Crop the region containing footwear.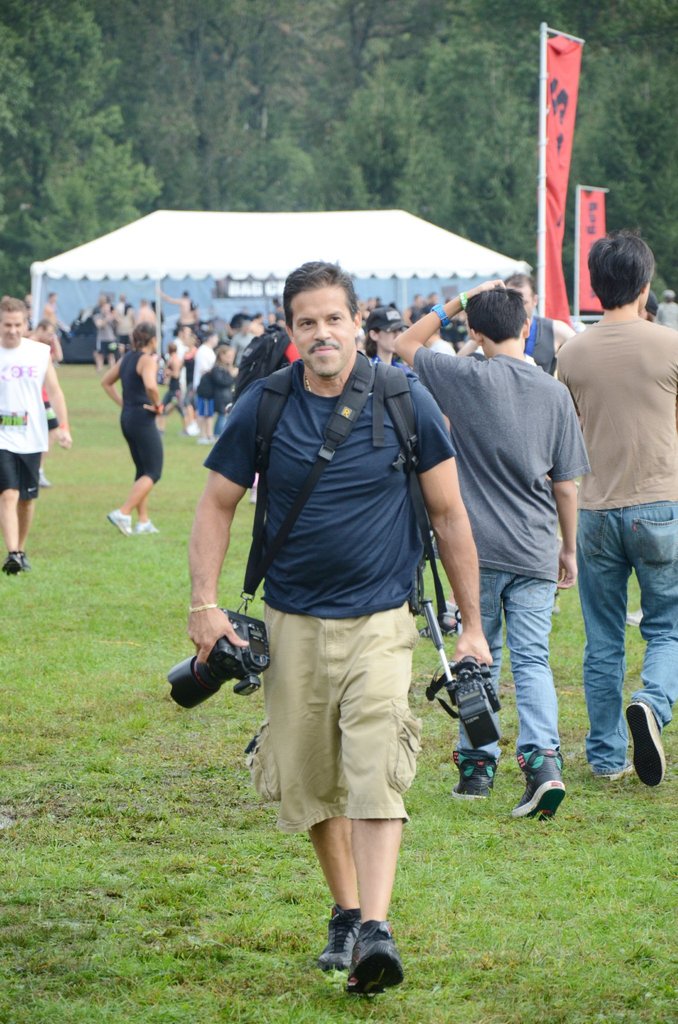
Crop region: box=[130, 512, 165, 547].
